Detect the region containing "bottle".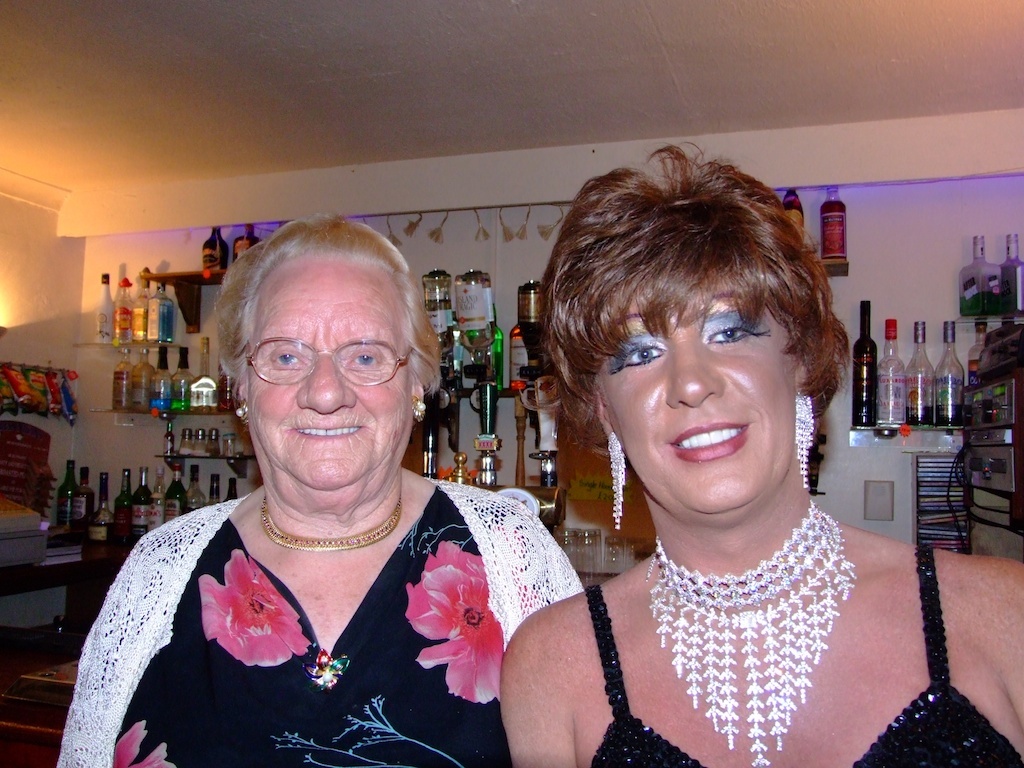
rect(159, 416, 172, 459).
